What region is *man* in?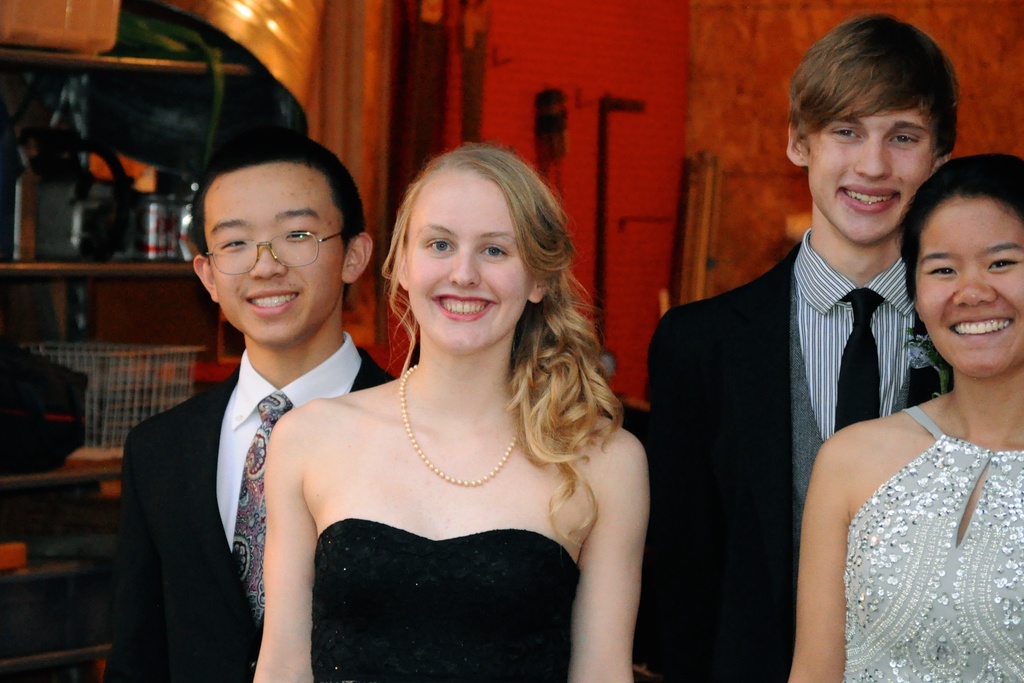
[x1=95, y1=129, x2=409, y2=682].
